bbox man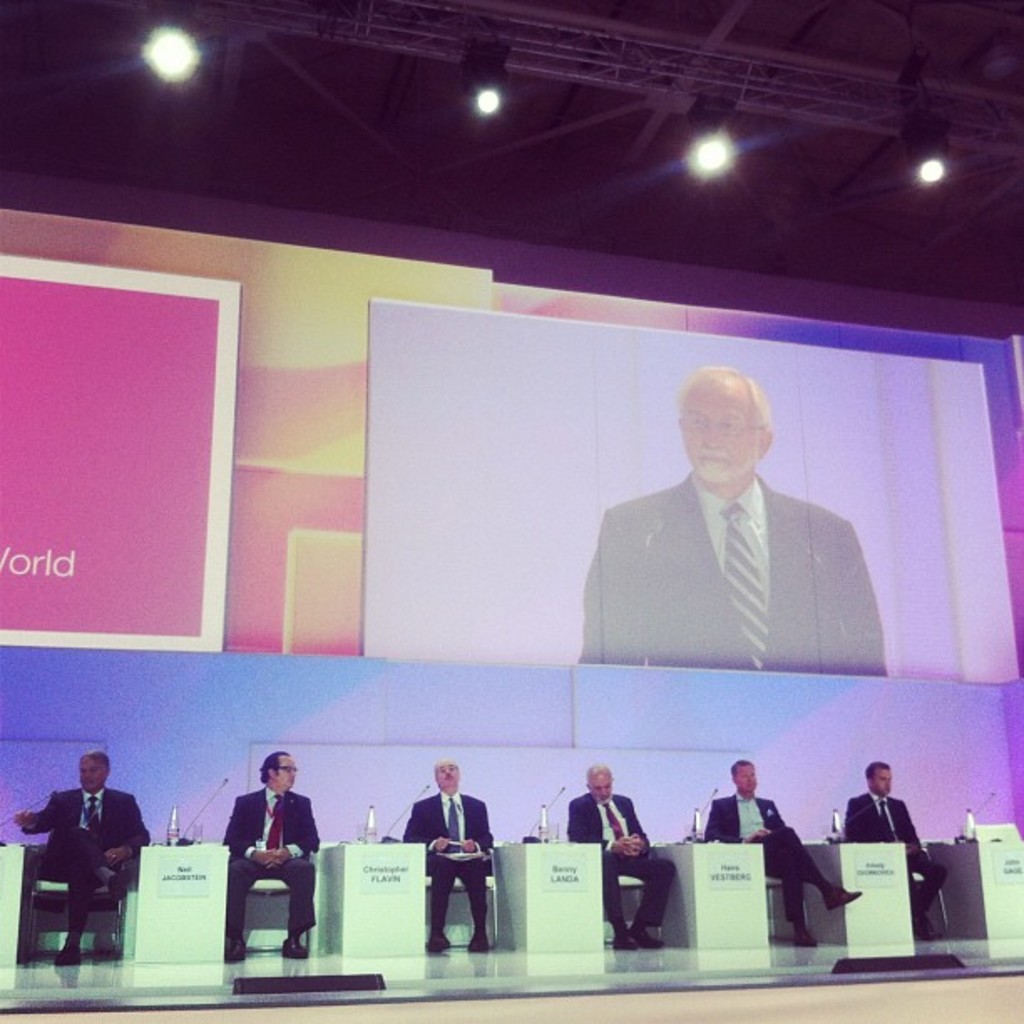
left=571, top=355, right=892, bottom=678
